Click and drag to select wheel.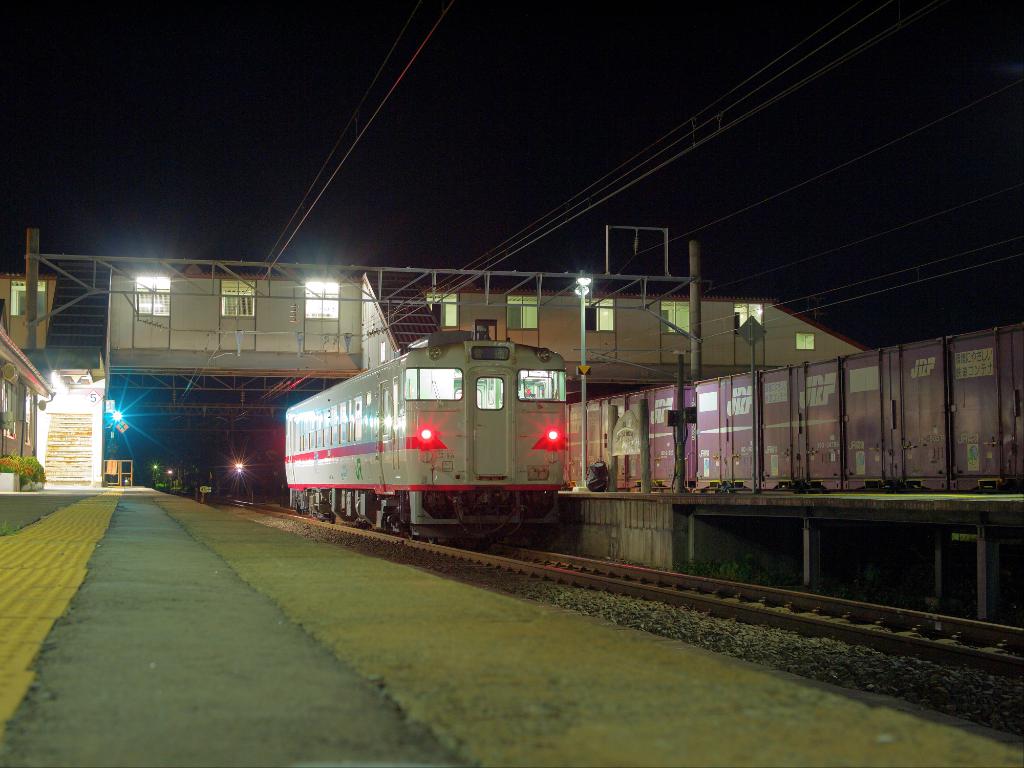
Selection: select_region(317, 517, 325, 520).
